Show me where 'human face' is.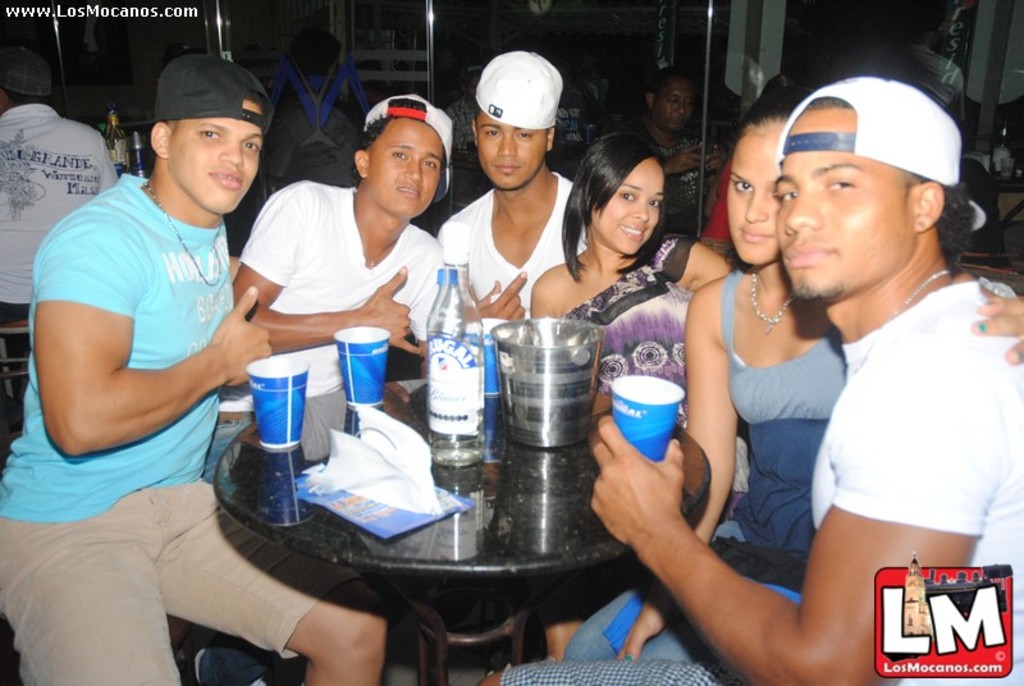
'human face' is at {"x1": 367, "y1": 120, "x2": 443, "y2": 220}.
